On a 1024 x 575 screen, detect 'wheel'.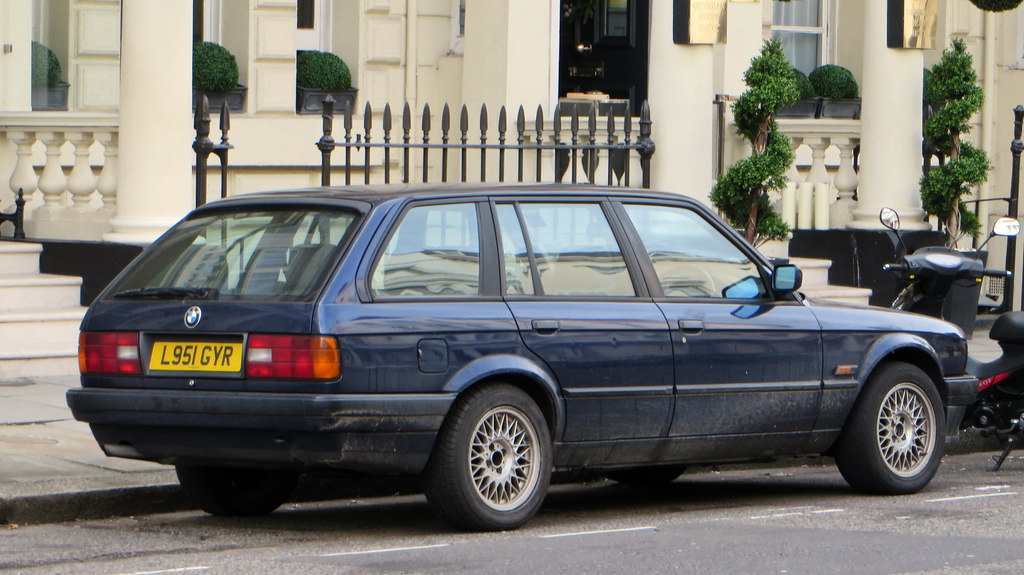
[left=426, top=377, right=551, bottom=533].
